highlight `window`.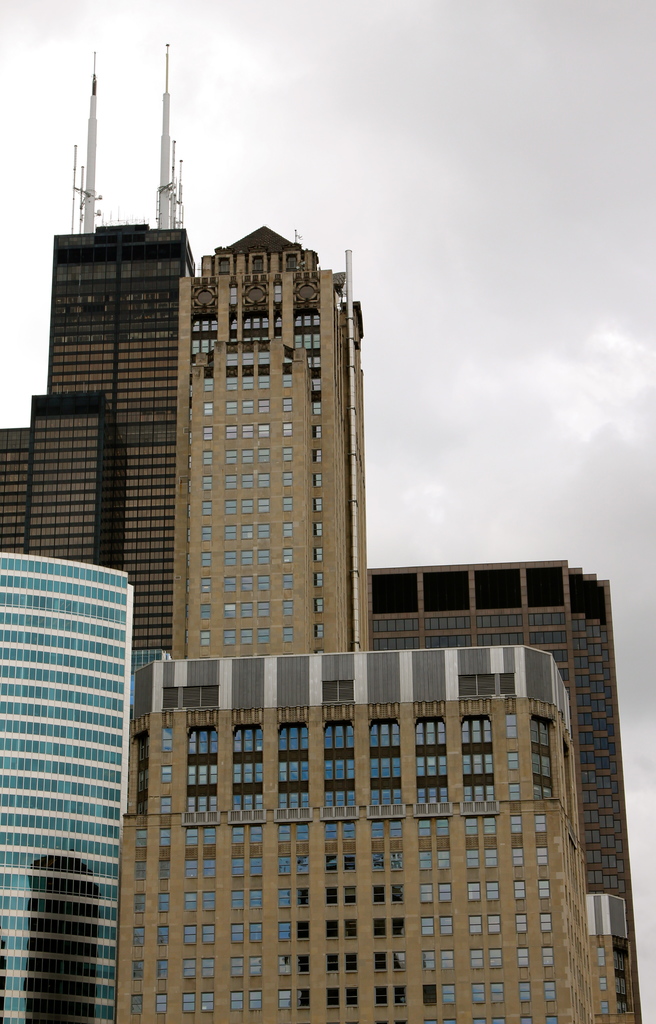
Highlighted region: left=471, top=947, right=487, bottom=973.
